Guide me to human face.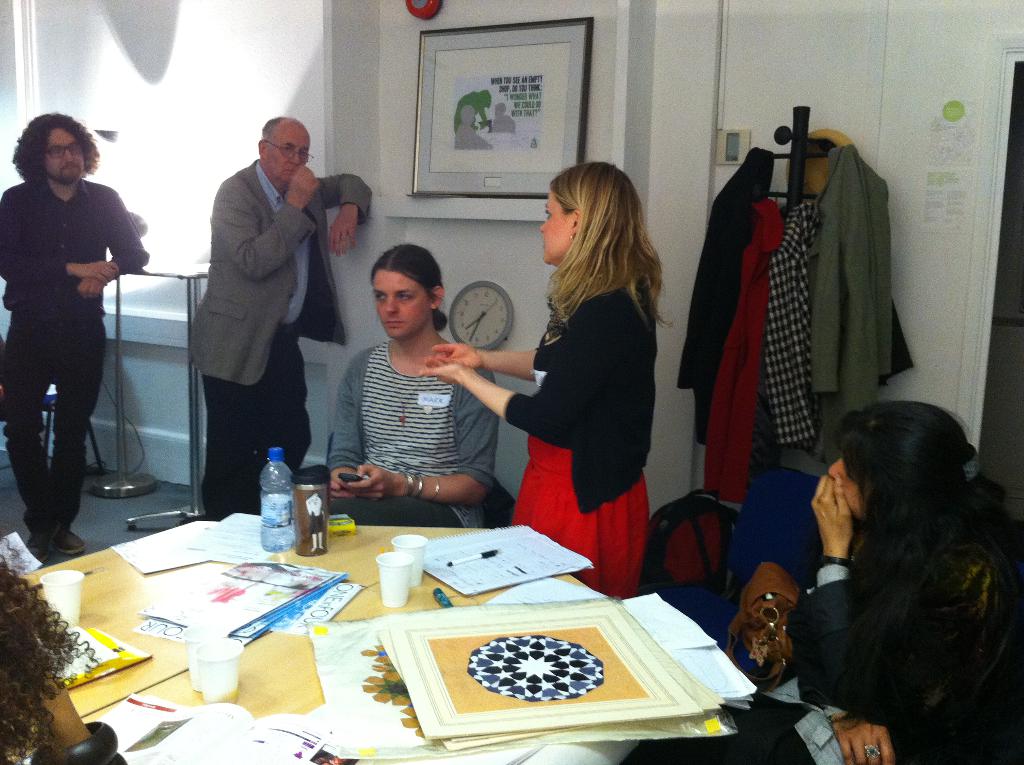
Guidance: 45,124,87,184.
